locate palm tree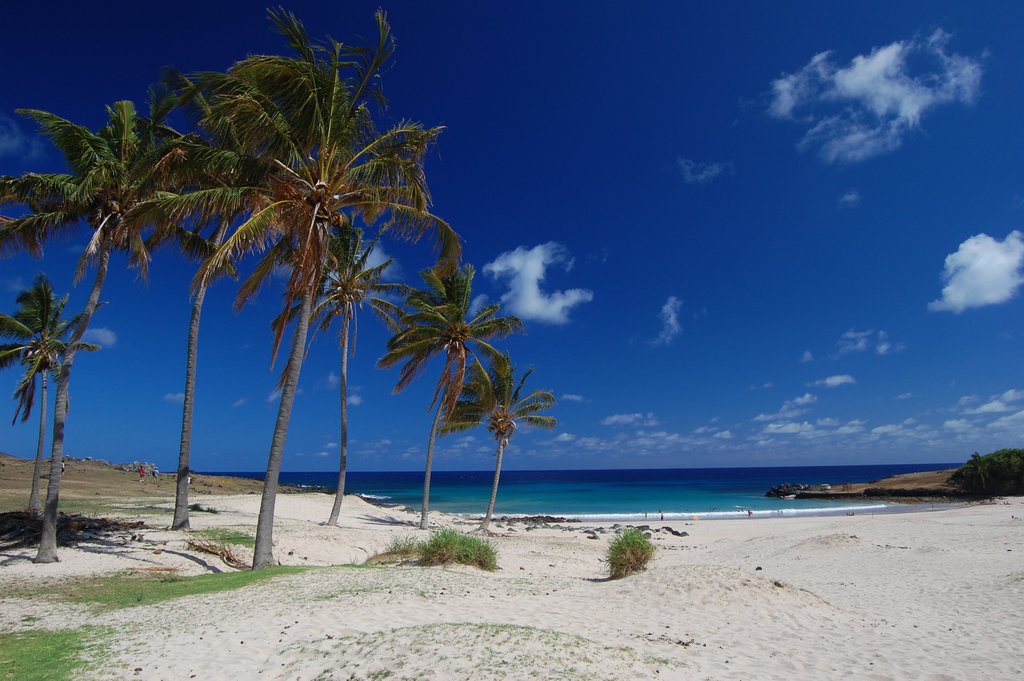
Rect(10, 88, 182, 558)
